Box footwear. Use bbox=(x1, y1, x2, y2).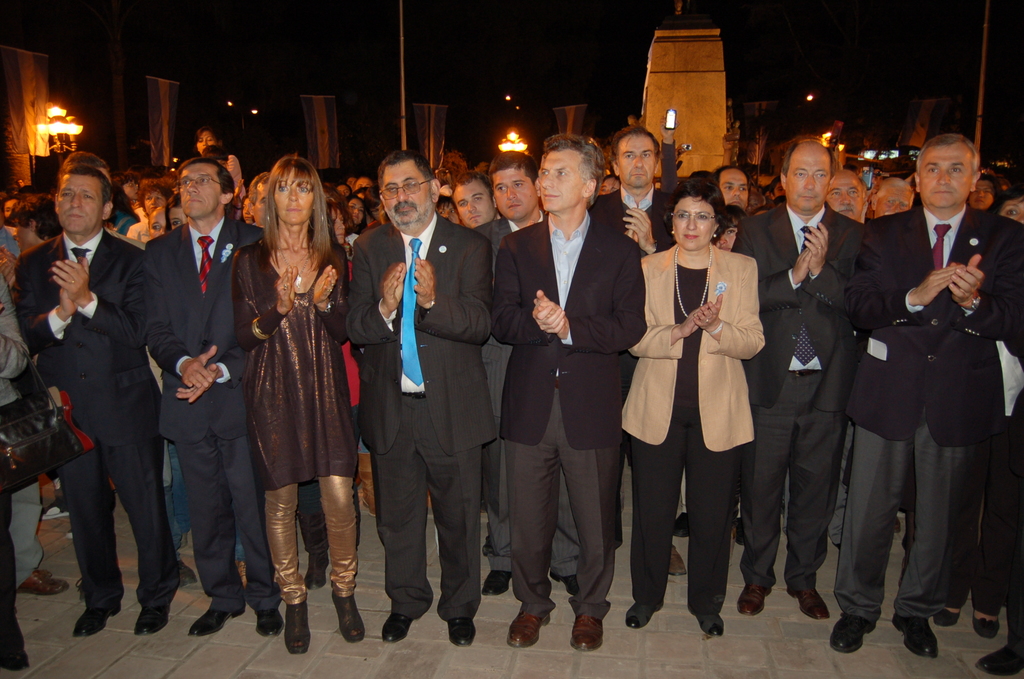
bbox=(785, 581, 834, 619).
